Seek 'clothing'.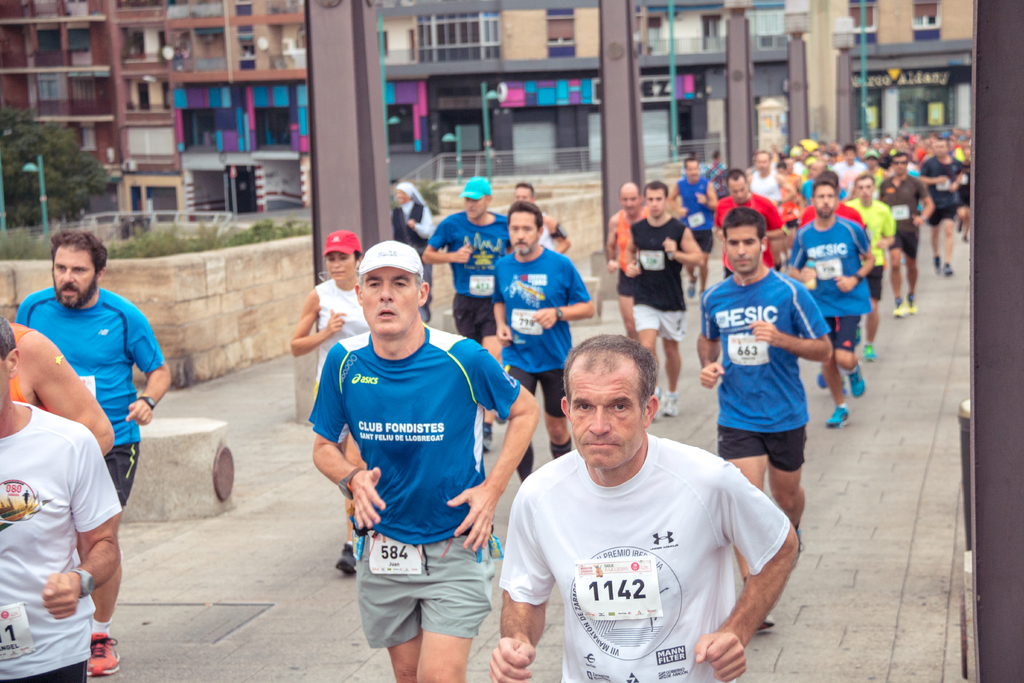
region(795, 523, 802, 538).
